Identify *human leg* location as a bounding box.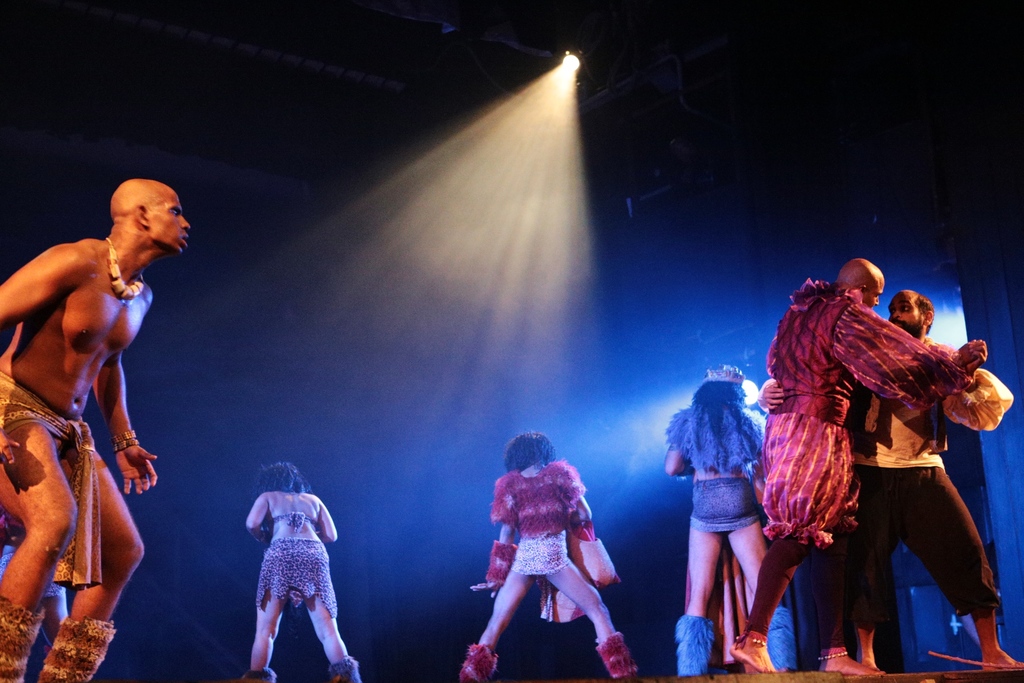
<region>895, 466, 1023, 671</region>.
